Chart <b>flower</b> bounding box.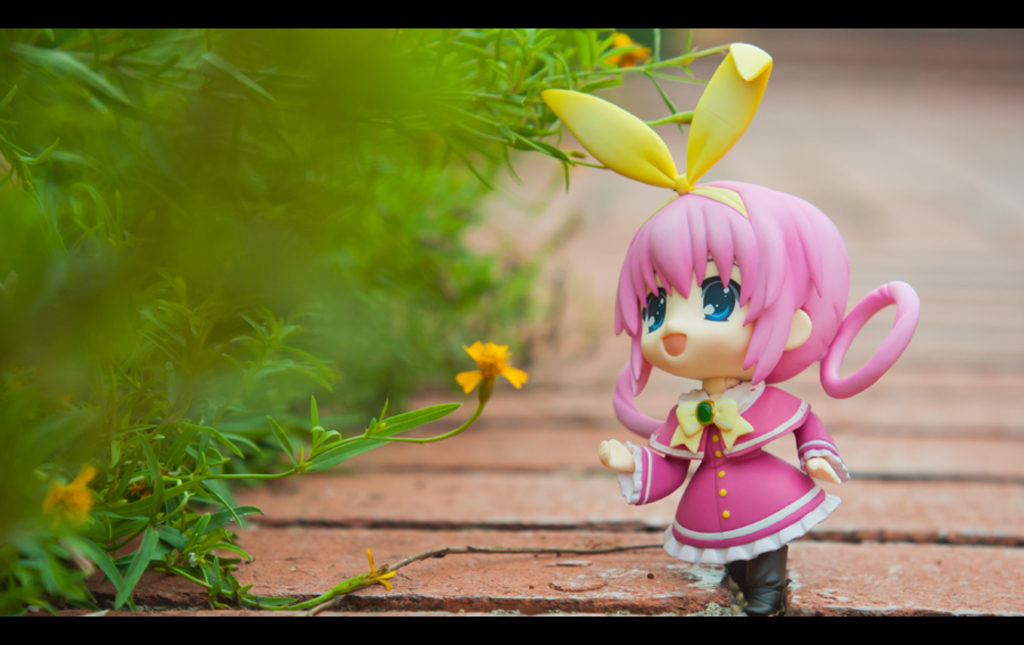
Charted: bbox=[341, 551, 399, 594].
